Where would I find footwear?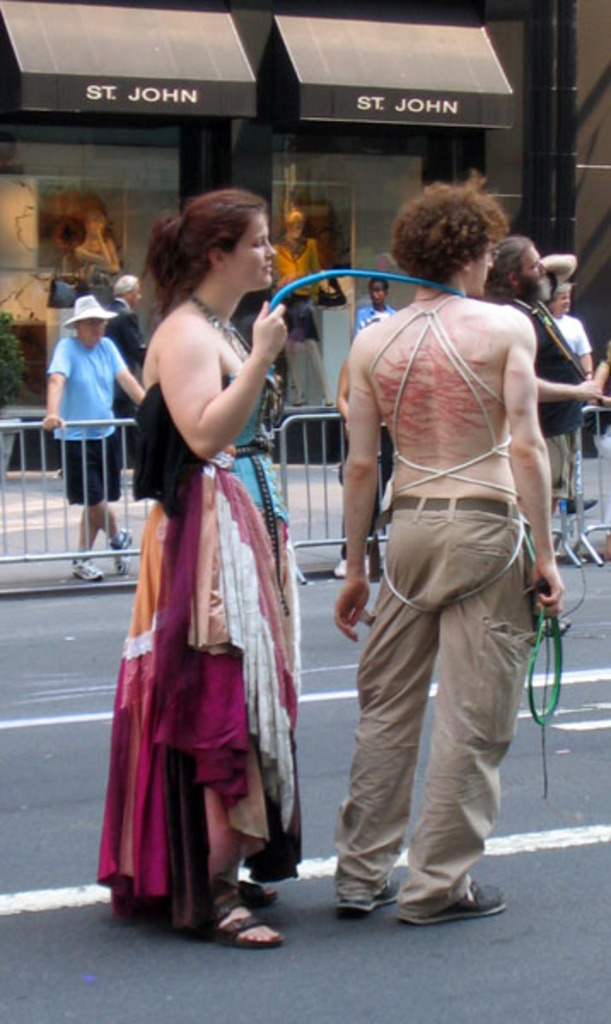
At select_region(241, 877, 273, 908).
